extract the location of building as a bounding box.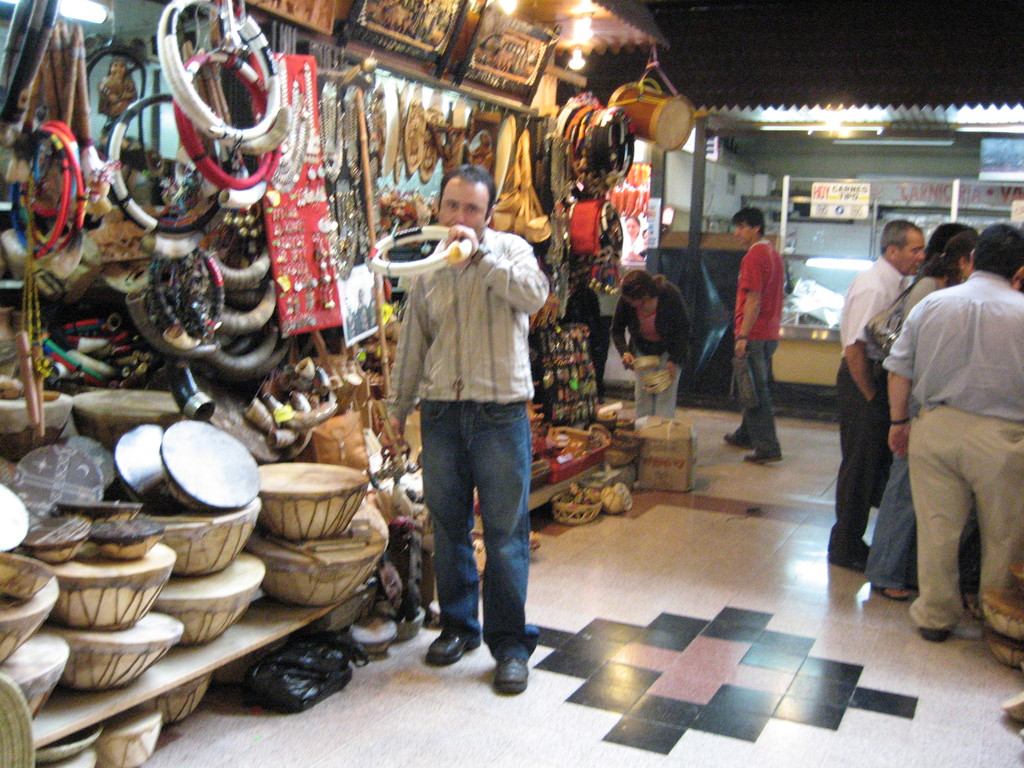
[x1=0, y1=2, x2=1015, y2=767].
